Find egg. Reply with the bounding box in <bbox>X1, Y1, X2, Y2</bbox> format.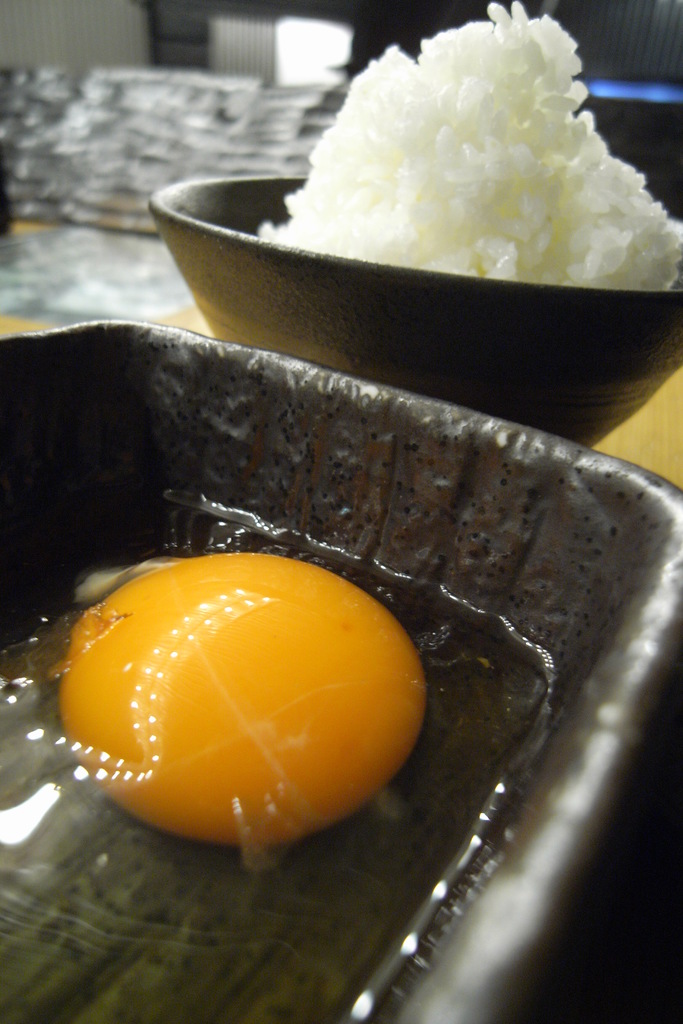
<bbox>0, 457, 558, 1023</bbox>.
